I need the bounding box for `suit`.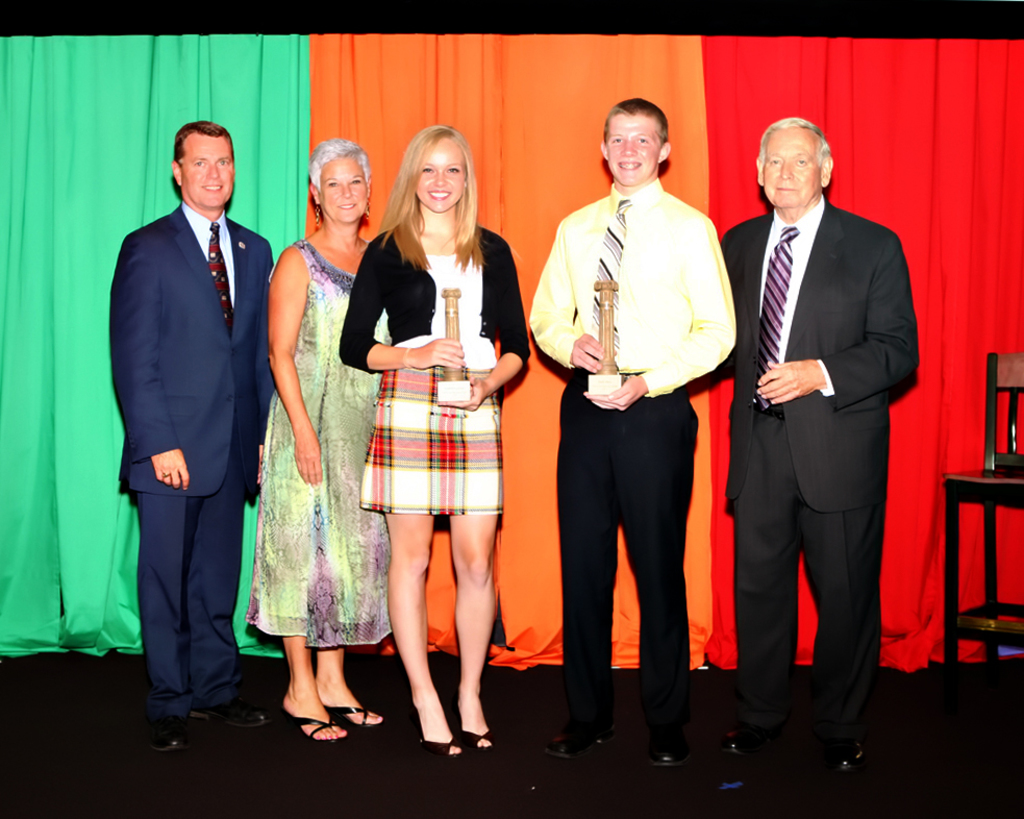
Here it is: select_region(107, 203, 277, 712).
